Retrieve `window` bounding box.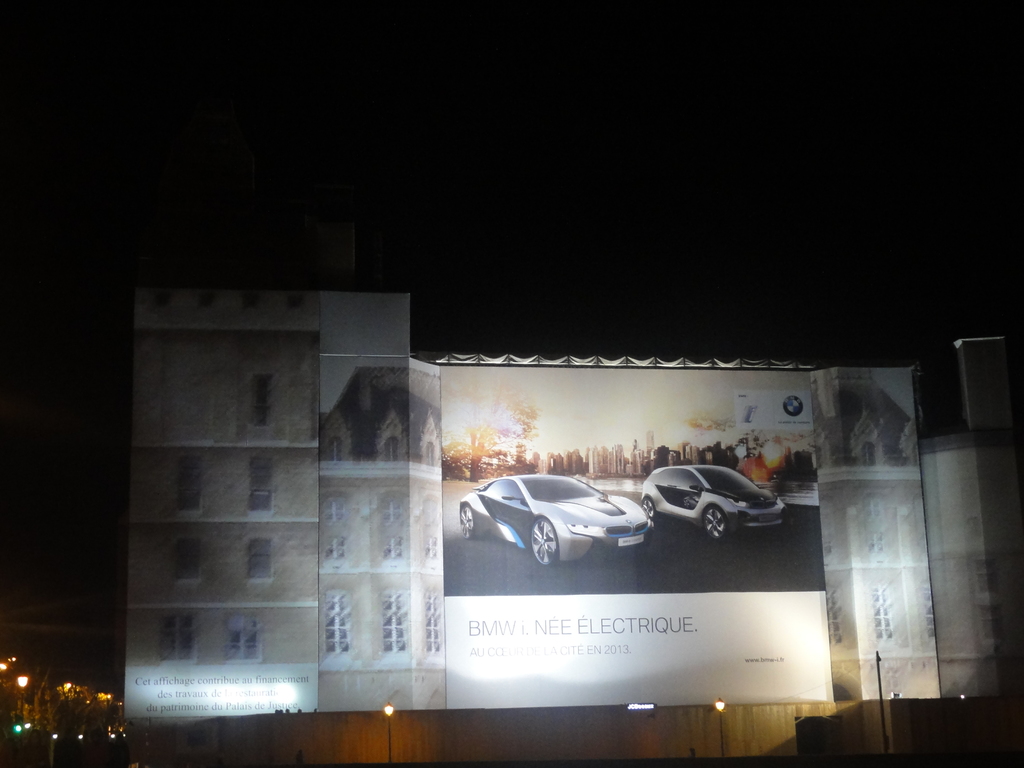
Bounding box: region(175, 460, 199, 516).
